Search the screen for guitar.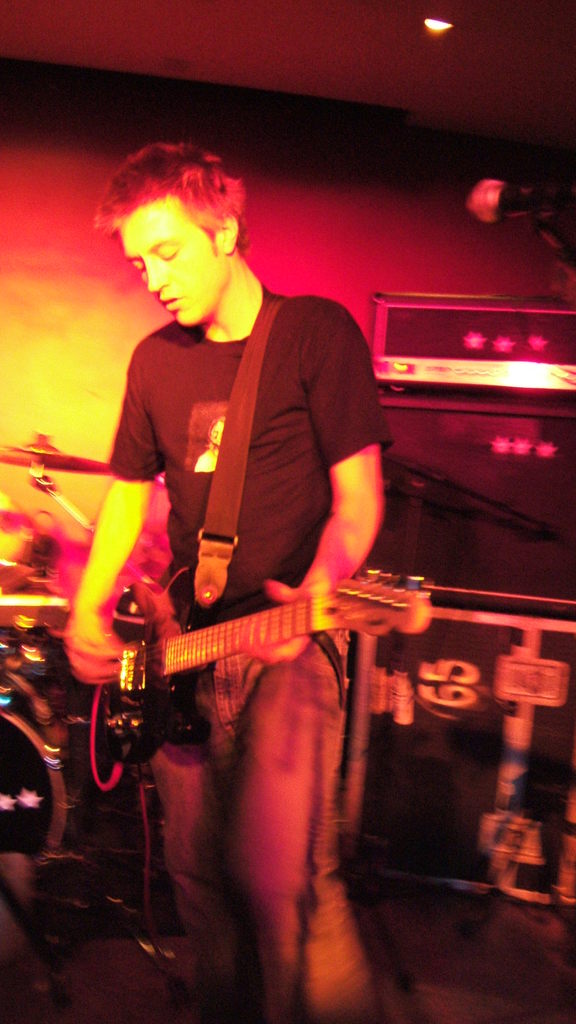
Found at bbox(84, 561, 433, 790).
